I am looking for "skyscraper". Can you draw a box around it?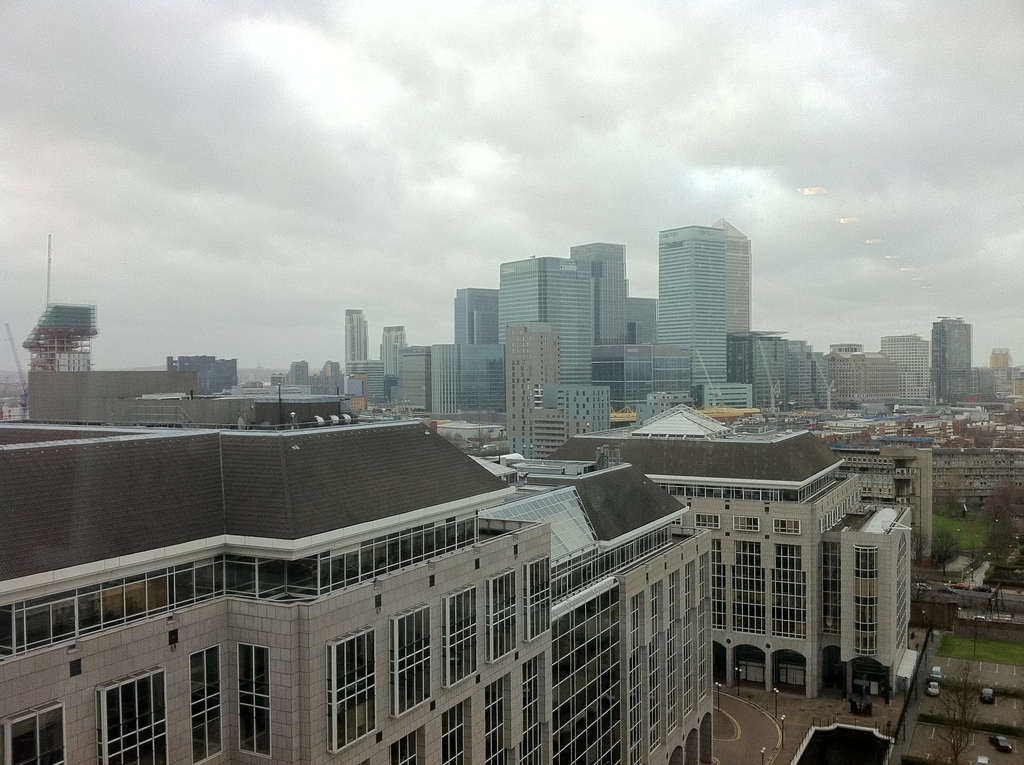
Sure, the bounding box is x1=372, y1=328, x2=409, y2=372.
